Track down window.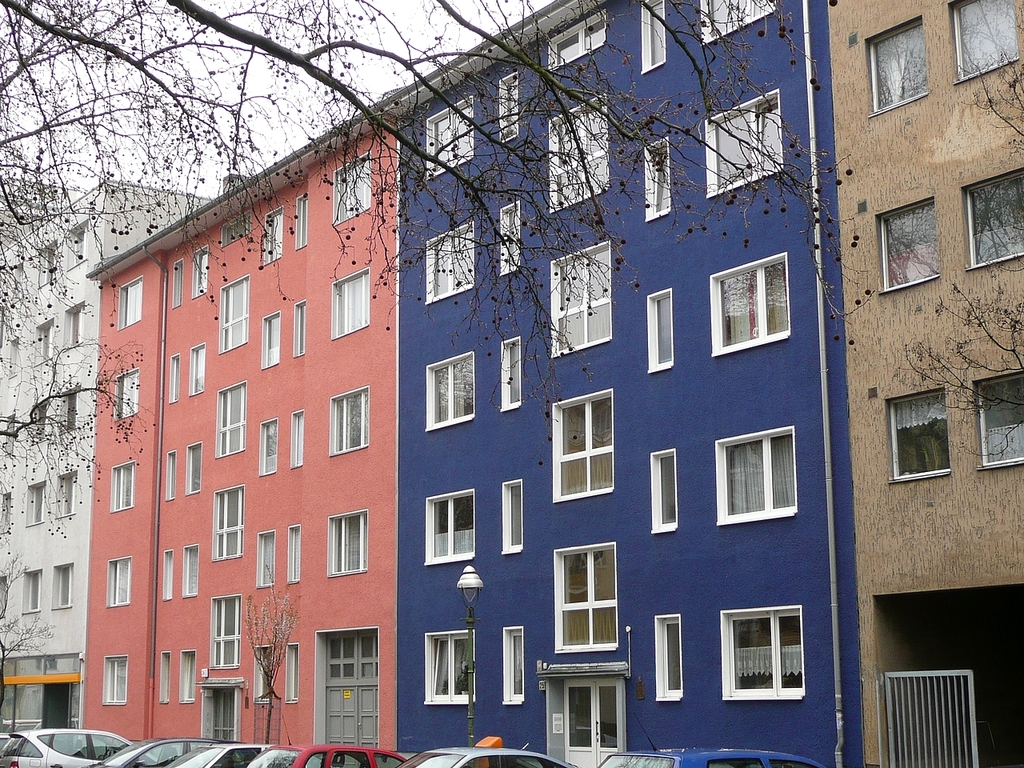
Tracked to region(119, 369, 142, 415).
